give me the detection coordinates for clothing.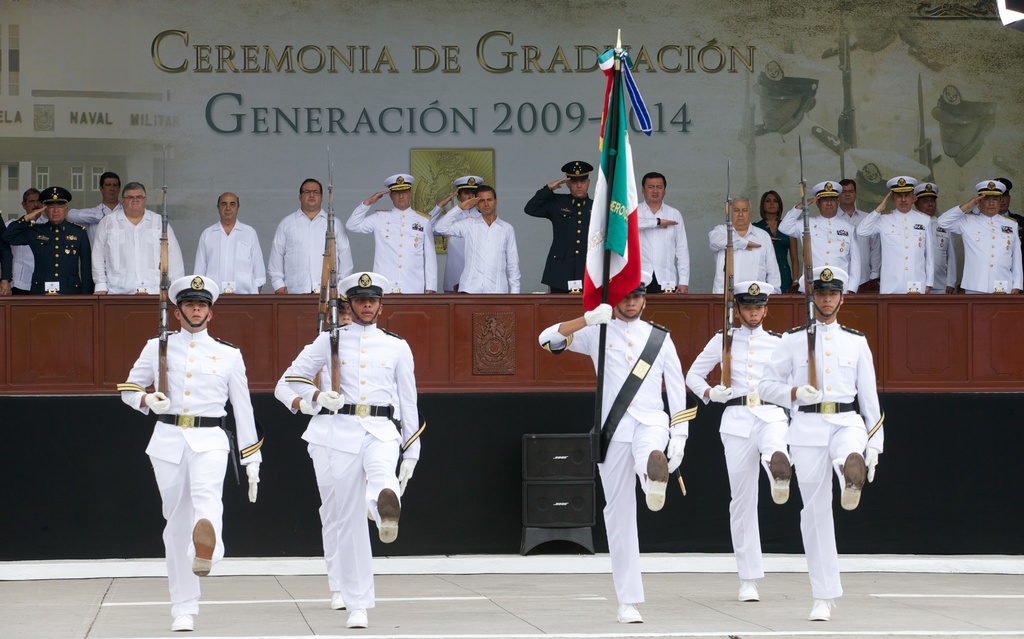
bbox=(524, 175, 598, 301).
